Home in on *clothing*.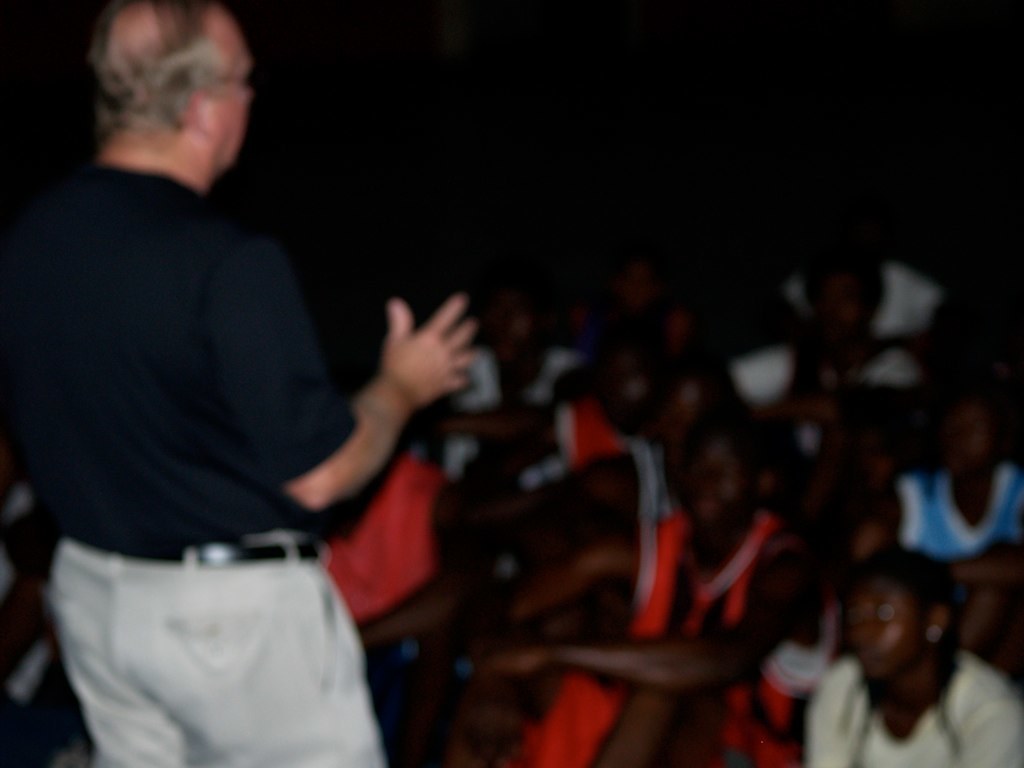
Homed in at 31:63:453:738.
